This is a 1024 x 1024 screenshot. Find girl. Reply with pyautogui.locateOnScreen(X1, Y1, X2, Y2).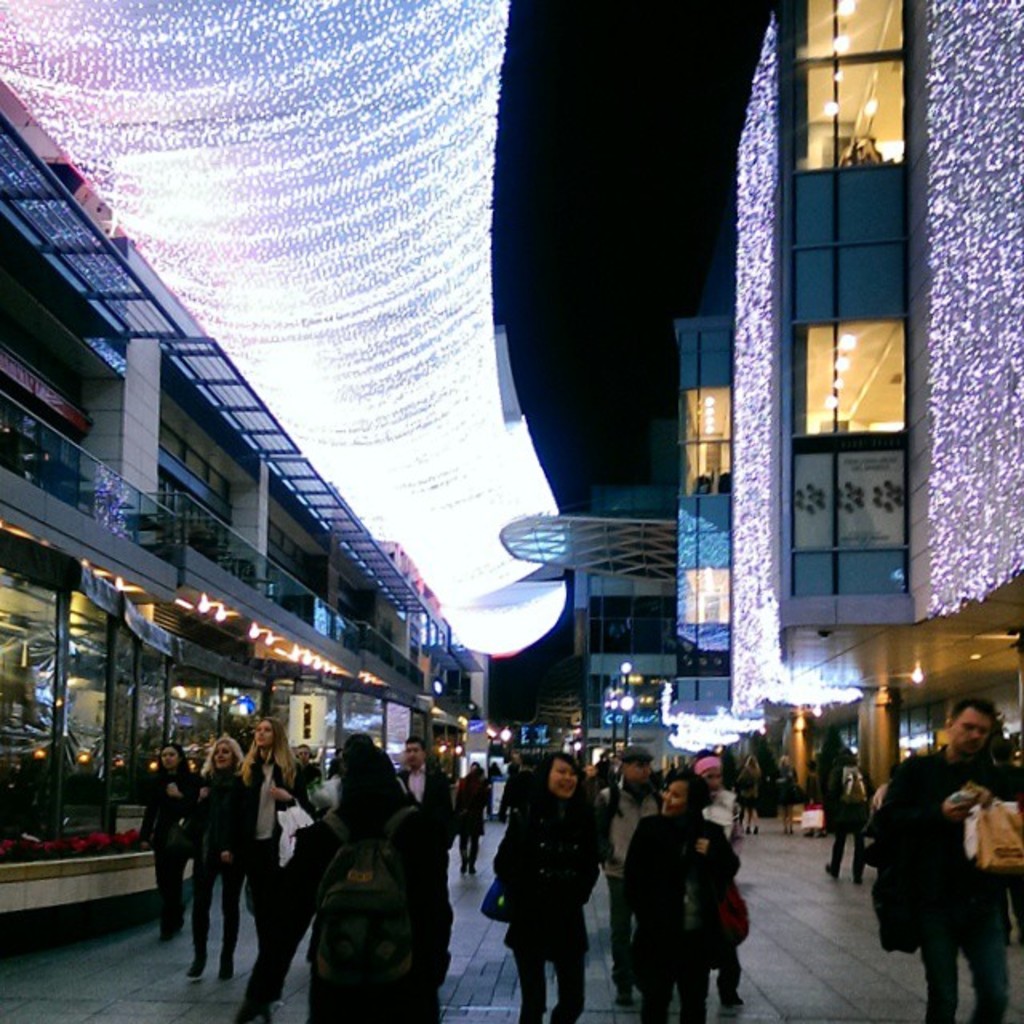
pyautogui.locateOnScreen(298, 747, 450, 1022).
